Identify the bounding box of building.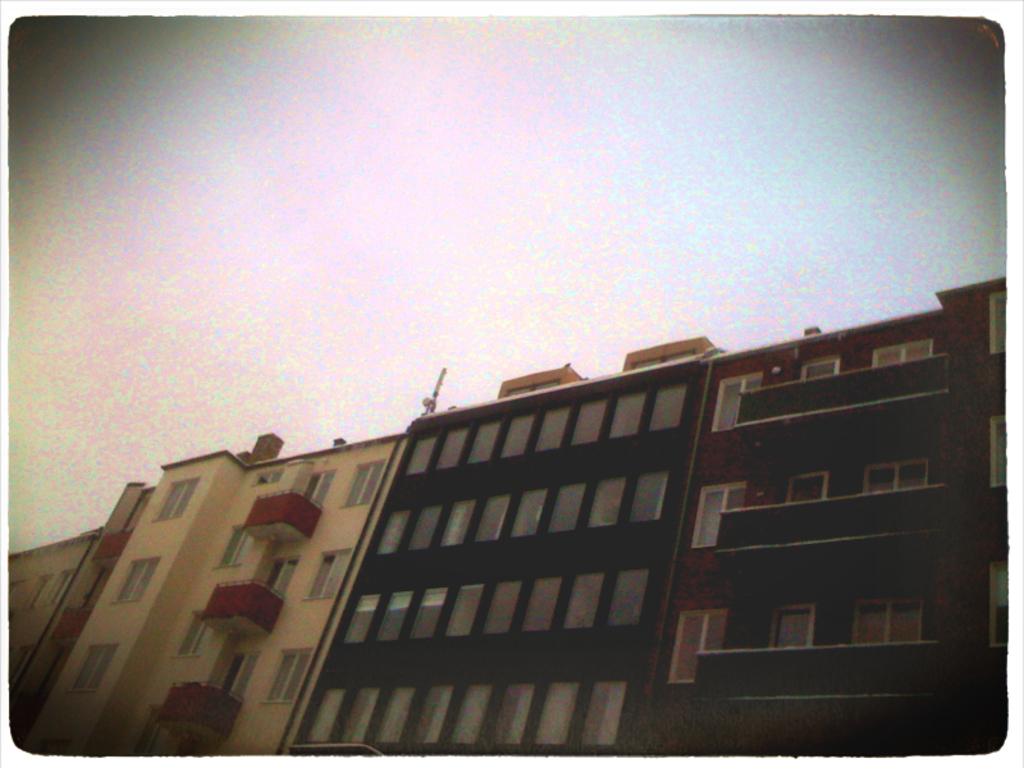
4/433/397/763.
